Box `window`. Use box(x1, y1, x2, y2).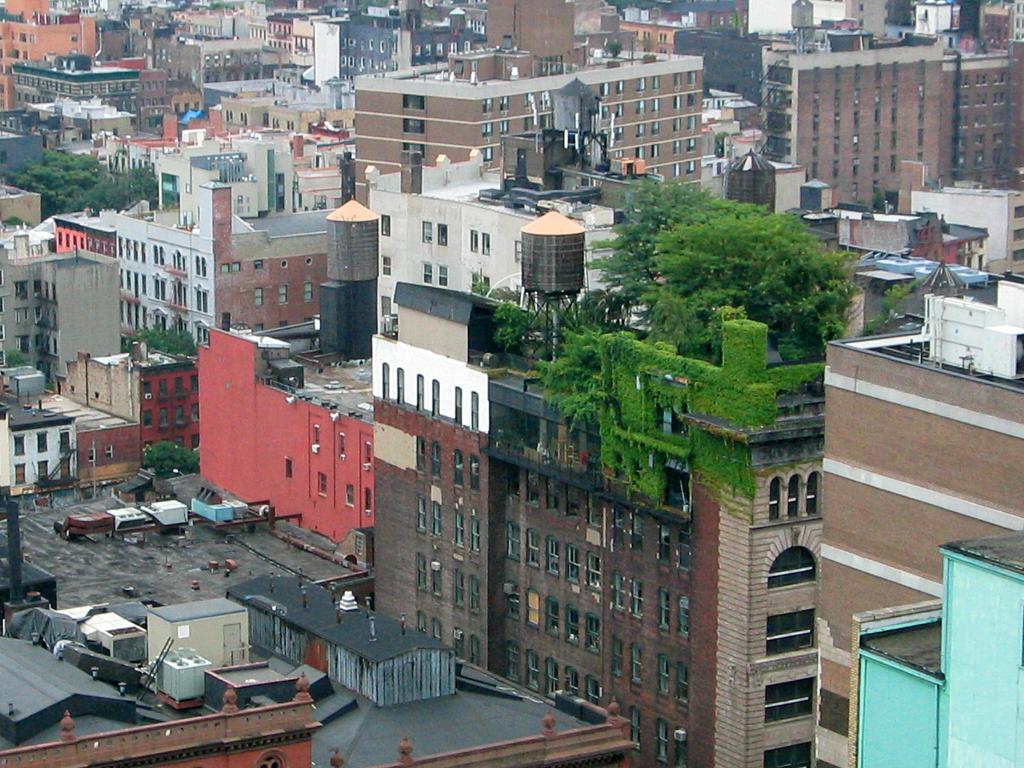
box(162, 408, 172, 429).
